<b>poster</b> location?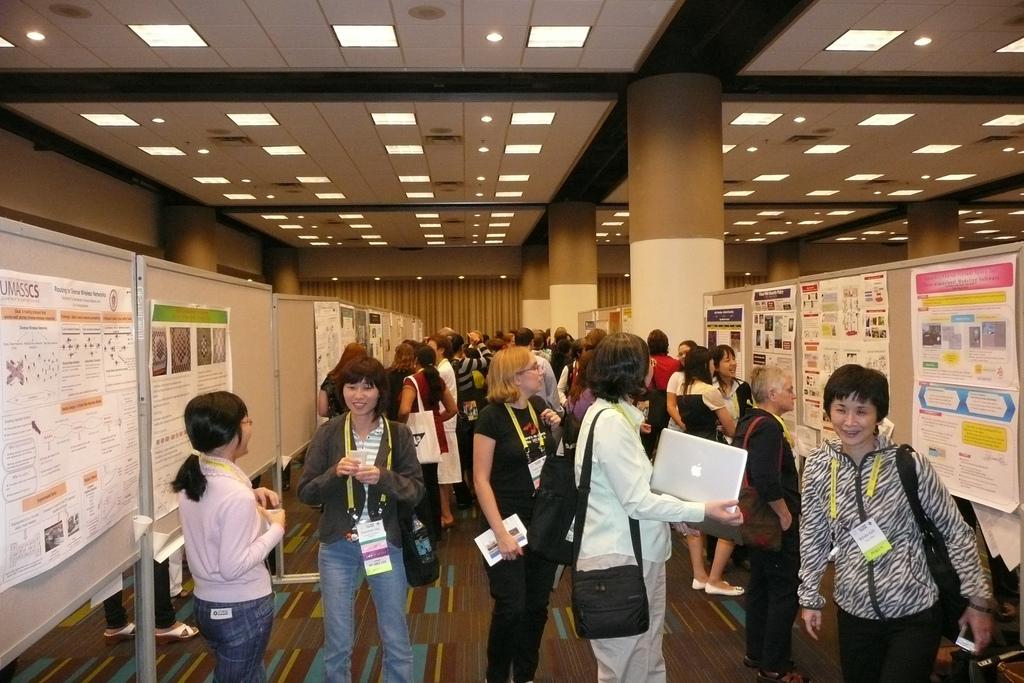
{"x1": 911, "y1": 254, "x2": 1019, "y2": 512}
